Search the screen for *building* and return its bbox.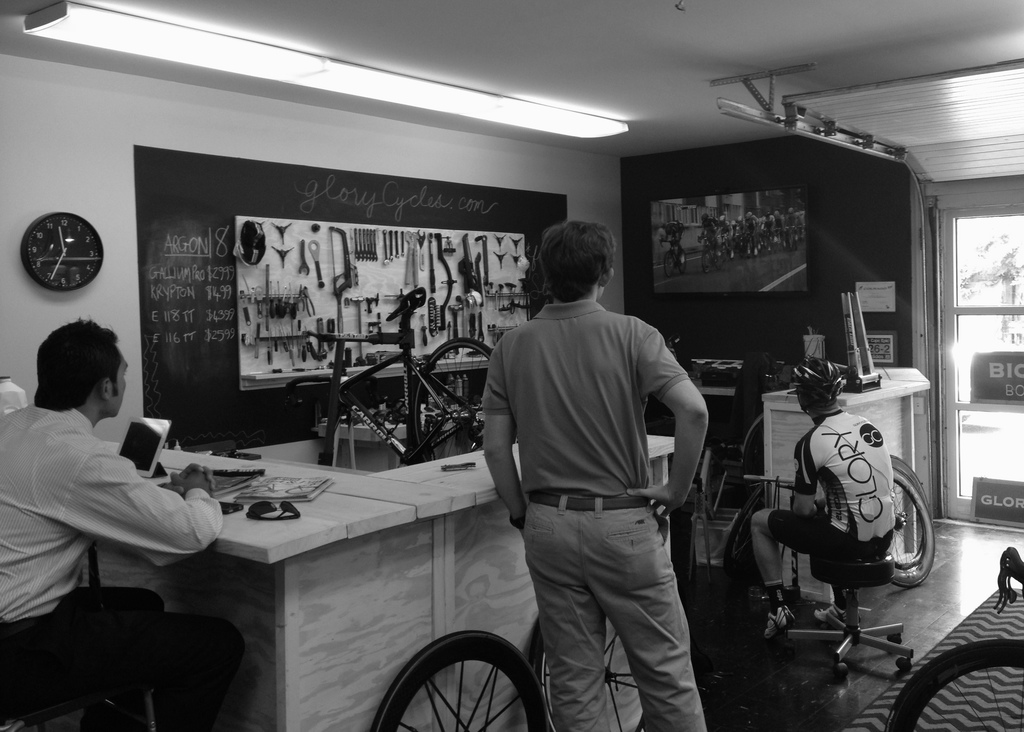
Found: detection(0, 0, 1023, 731).
